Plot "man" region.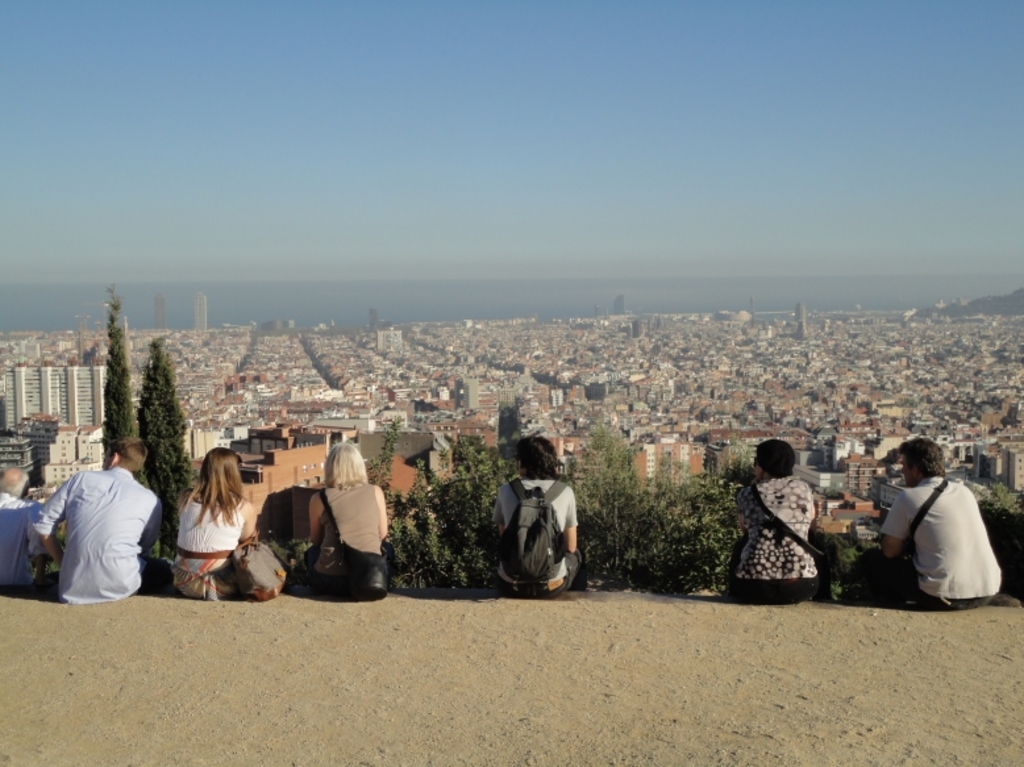
Plotted at x1=39, y1=425, x2=155, y2=614.
